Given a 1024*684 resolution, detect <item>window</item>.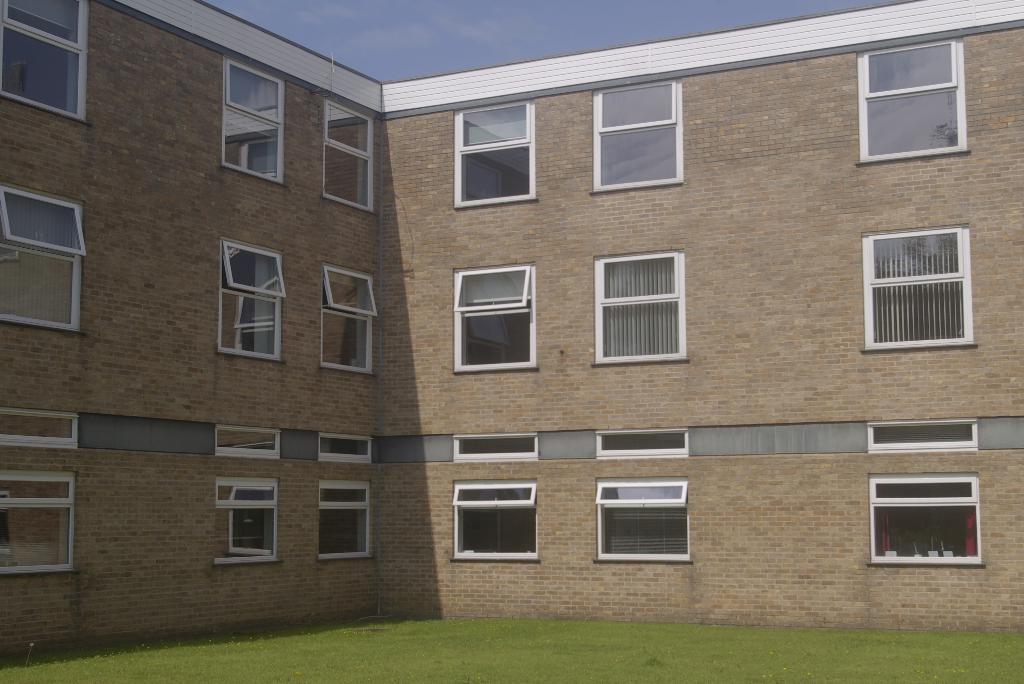
region(848, 34, 988, 159).
